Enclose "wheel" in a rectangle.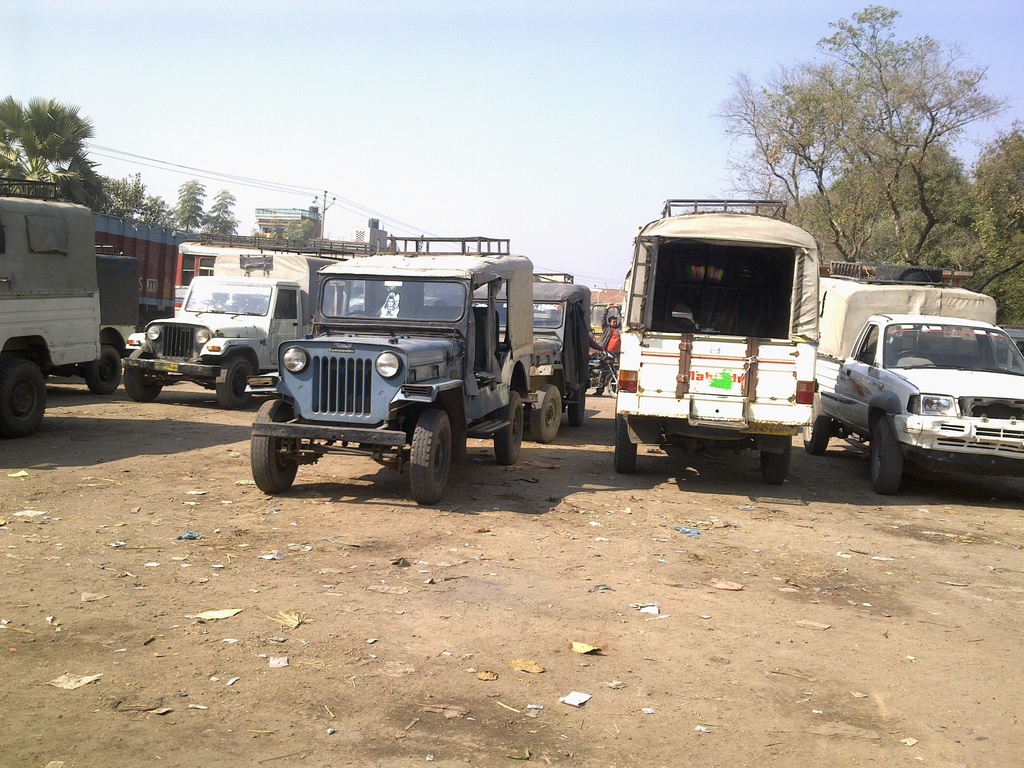
<region>529, 383, 562, 443</region>.
